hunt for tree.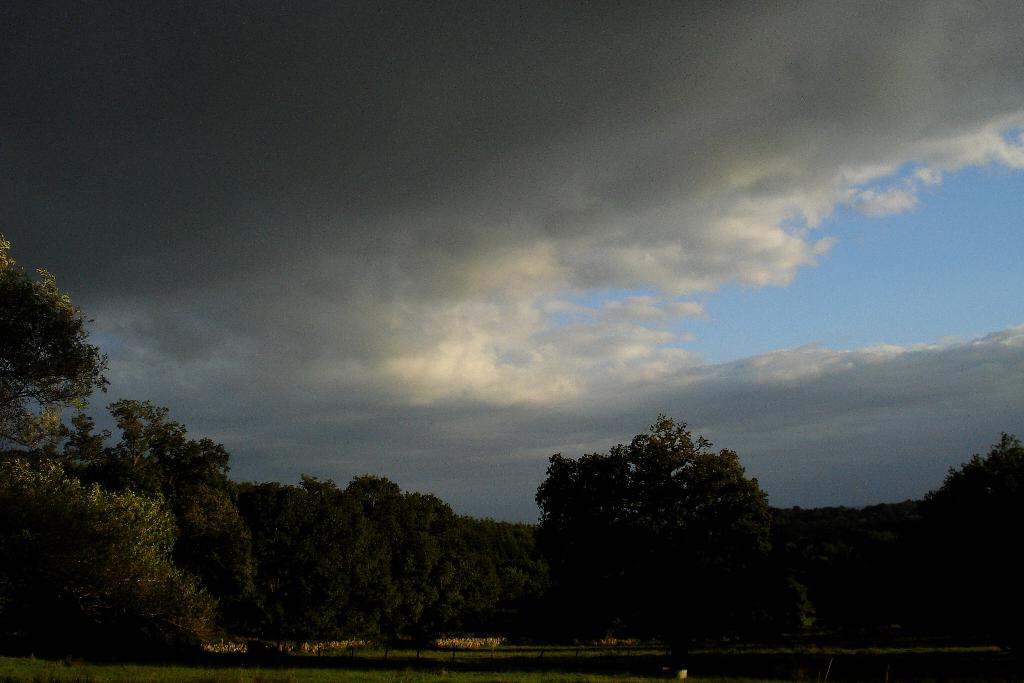
Hunted down at 0/226/227/679.
